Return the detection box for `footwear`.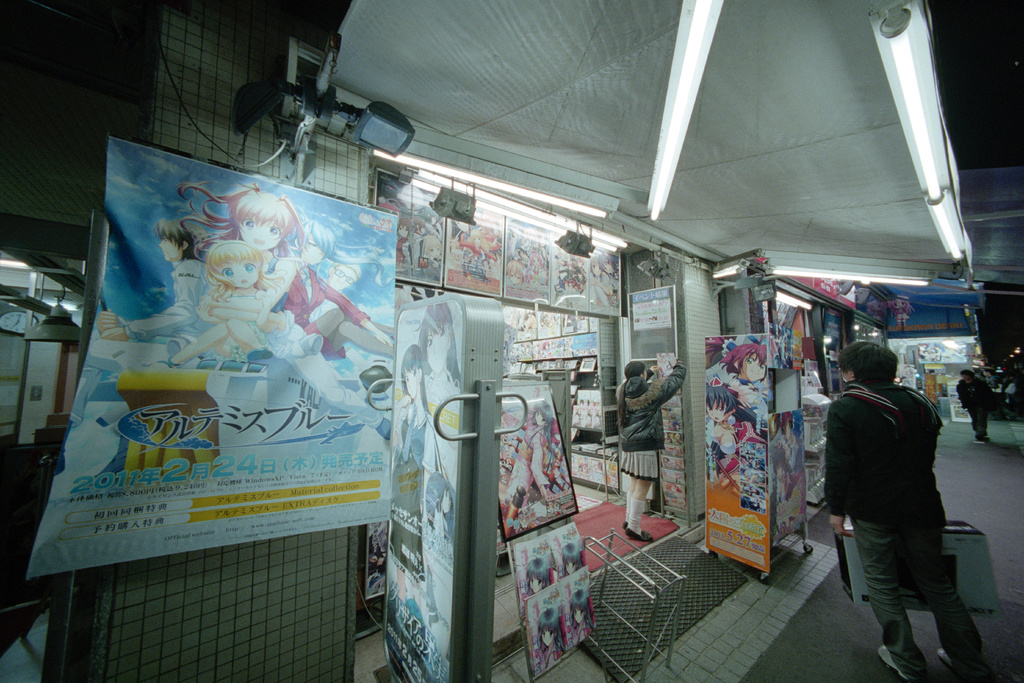
bbox=(878, 643, 912, 682).
